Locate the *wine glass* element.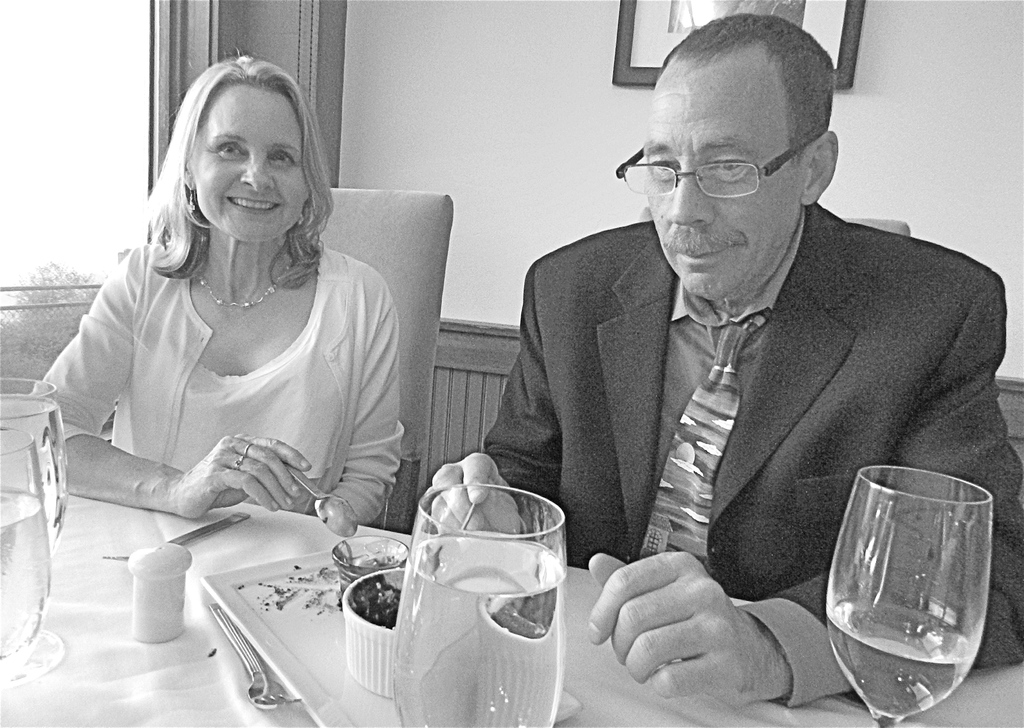
Element bbox: crop(0, 371, 58, 431).
